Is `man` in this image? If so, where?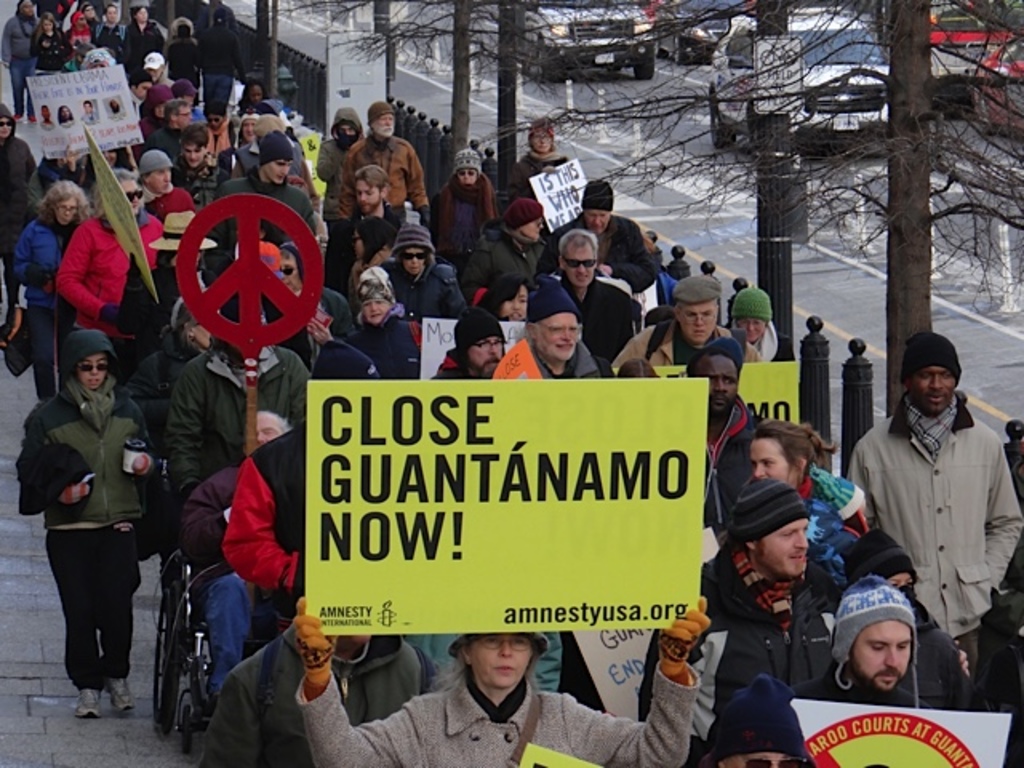
Yes, at select_region(432, 306, 506, 381).
